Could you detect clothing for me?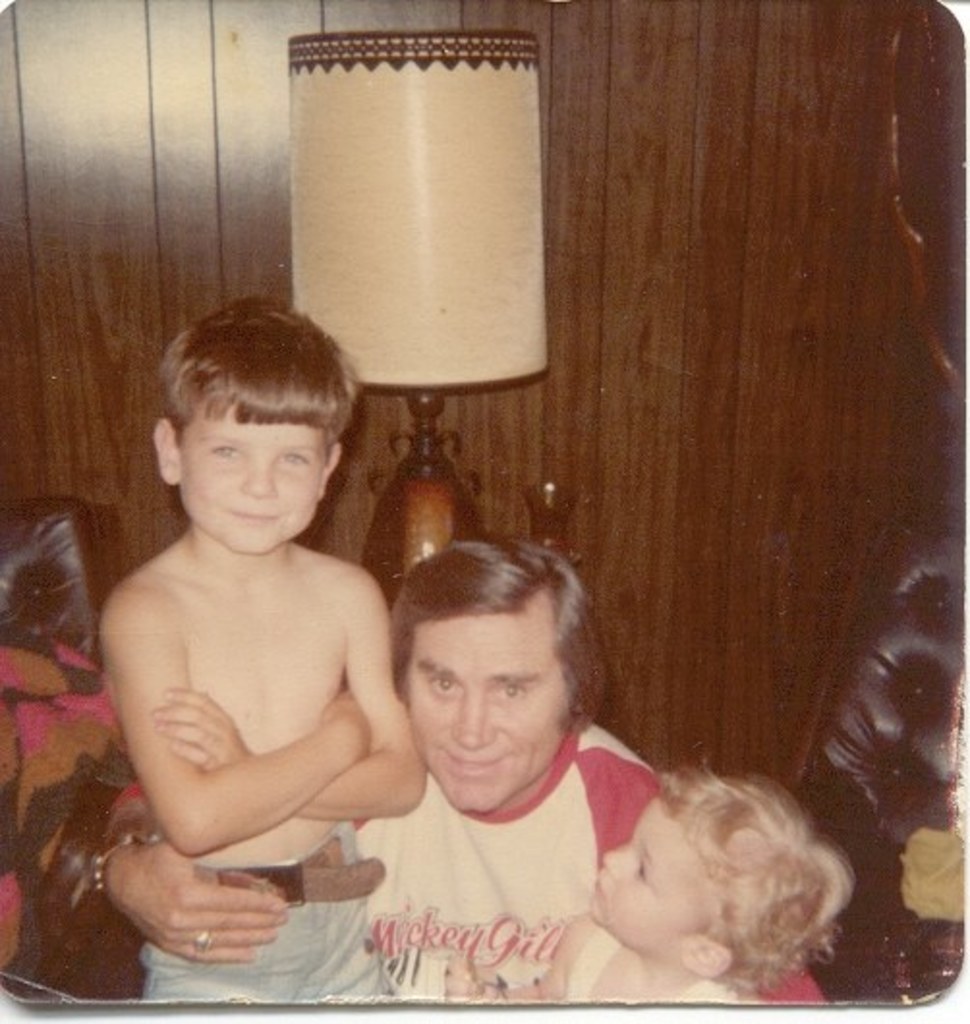
Detection result: pyautogui.locateOnScreen(139, 821, 396, 1007).
